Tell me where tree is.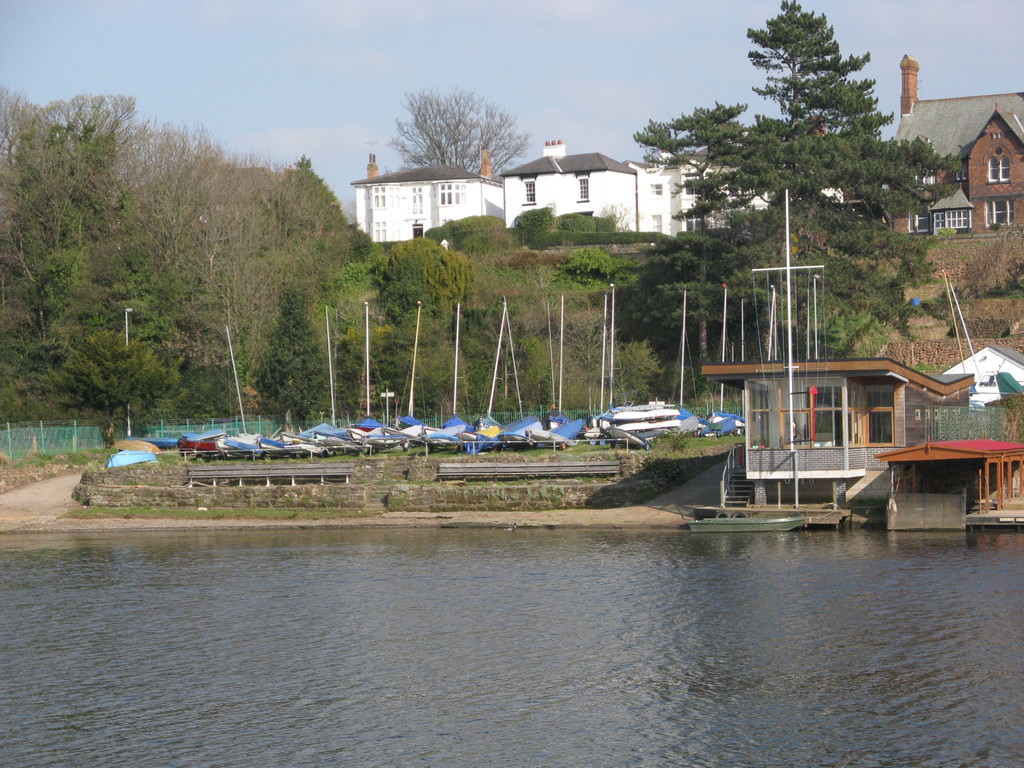
tree is at (x1=383, y1=90, x2=534, y2=188).
